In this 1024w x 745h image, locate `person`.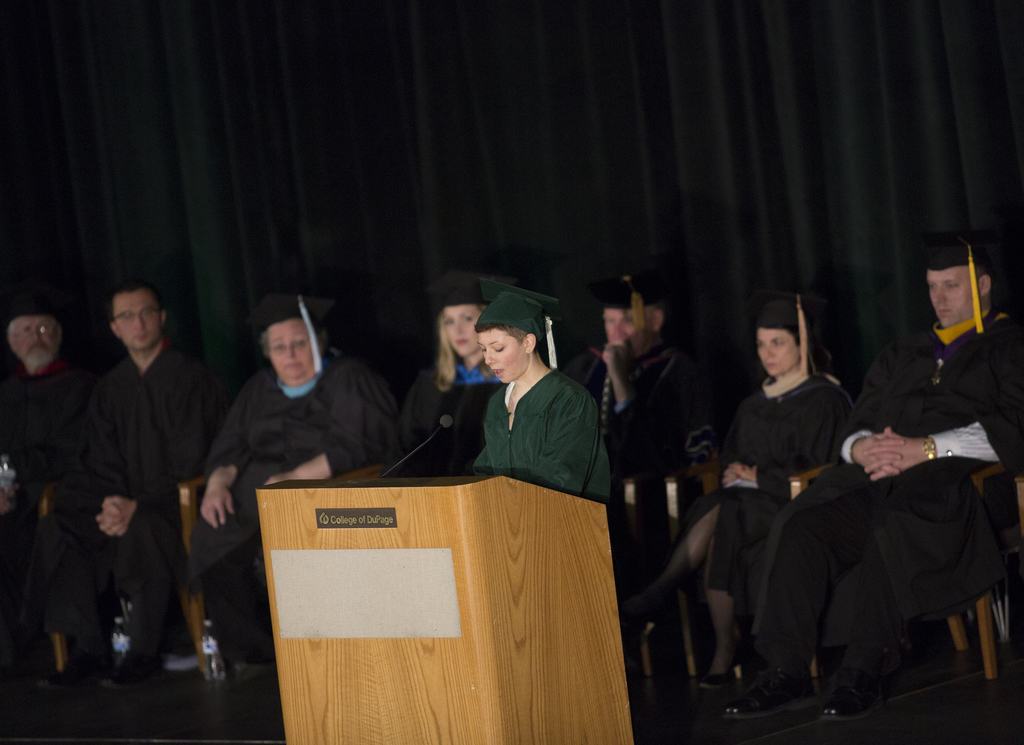
Bounding box: crop(211, 289, 399, 669).
